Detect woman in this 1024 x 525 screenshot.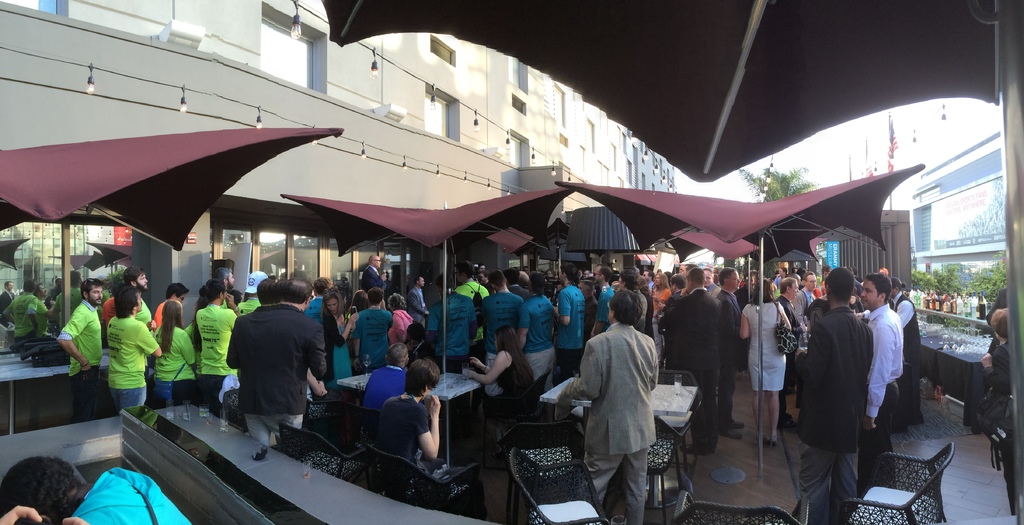
Detection: pyautogui.locateOnScreen(151, 300, 191, 410).
